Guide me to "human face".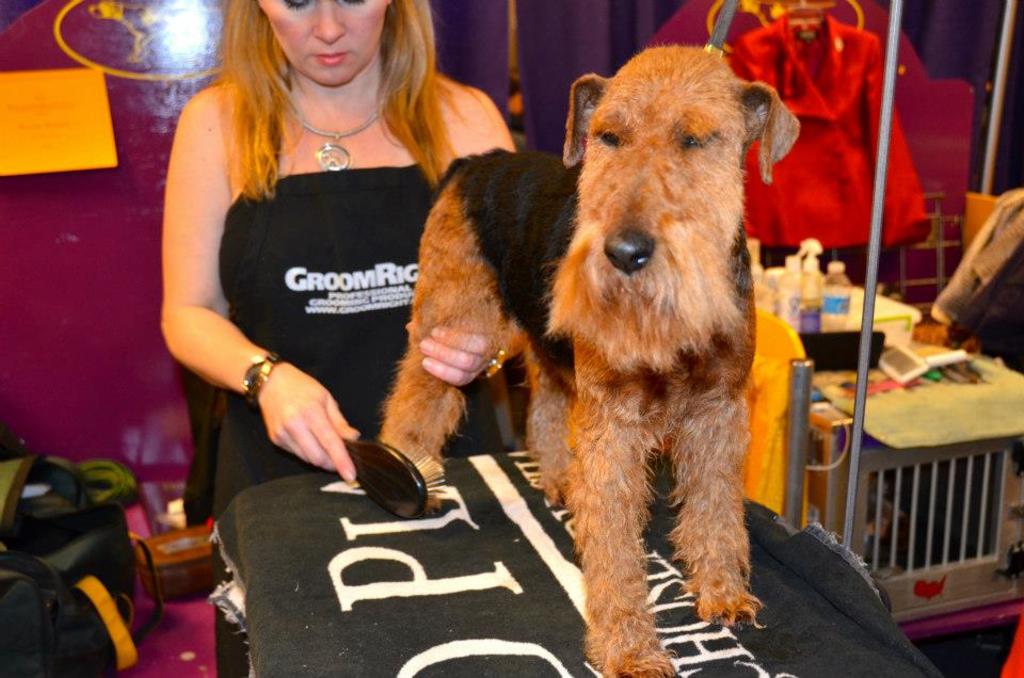
Guidance: pyautogui.locateOnScreen(259, 0, 389, 87).
